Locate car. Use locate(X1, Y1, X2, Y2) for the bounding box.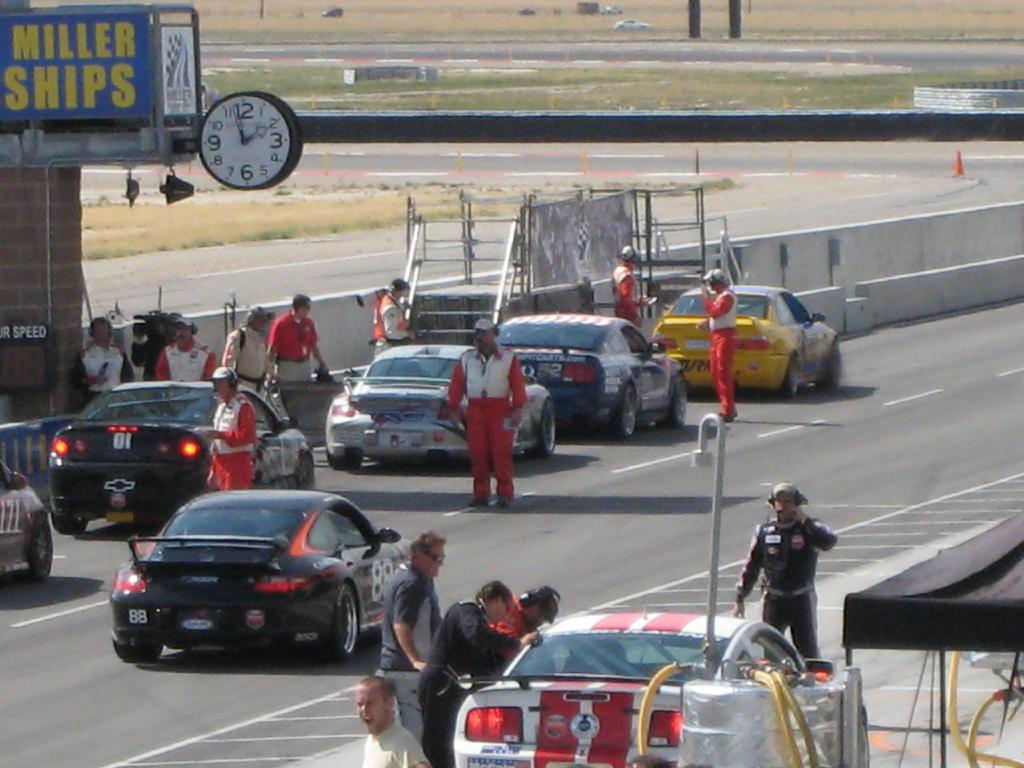
locate(490, 310, 682, 442).
